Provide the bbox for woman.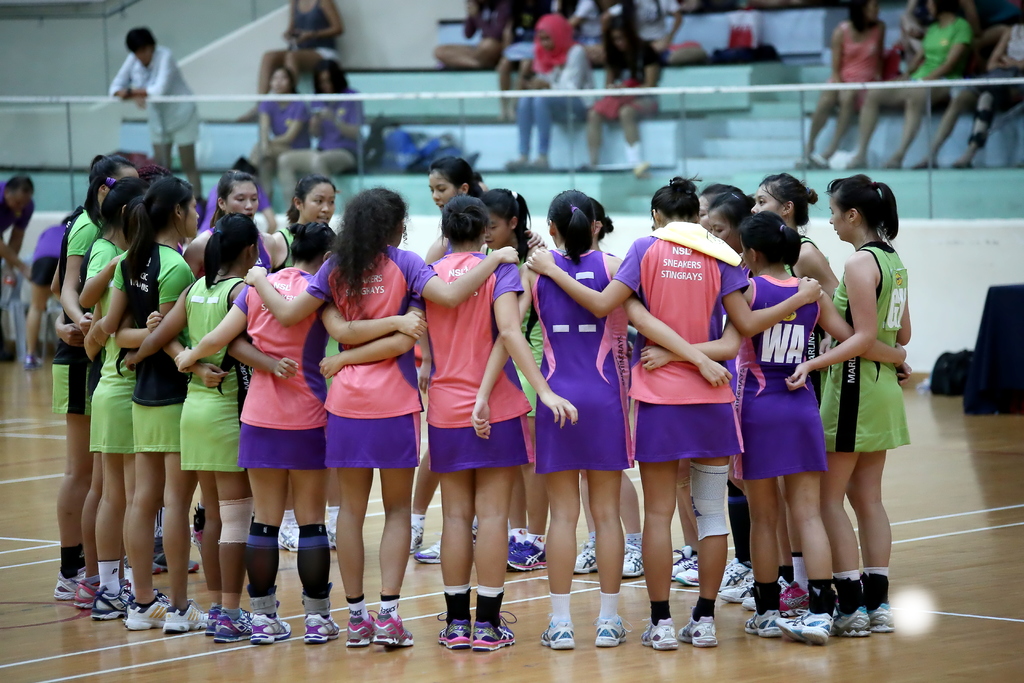
236:63:315:172.
